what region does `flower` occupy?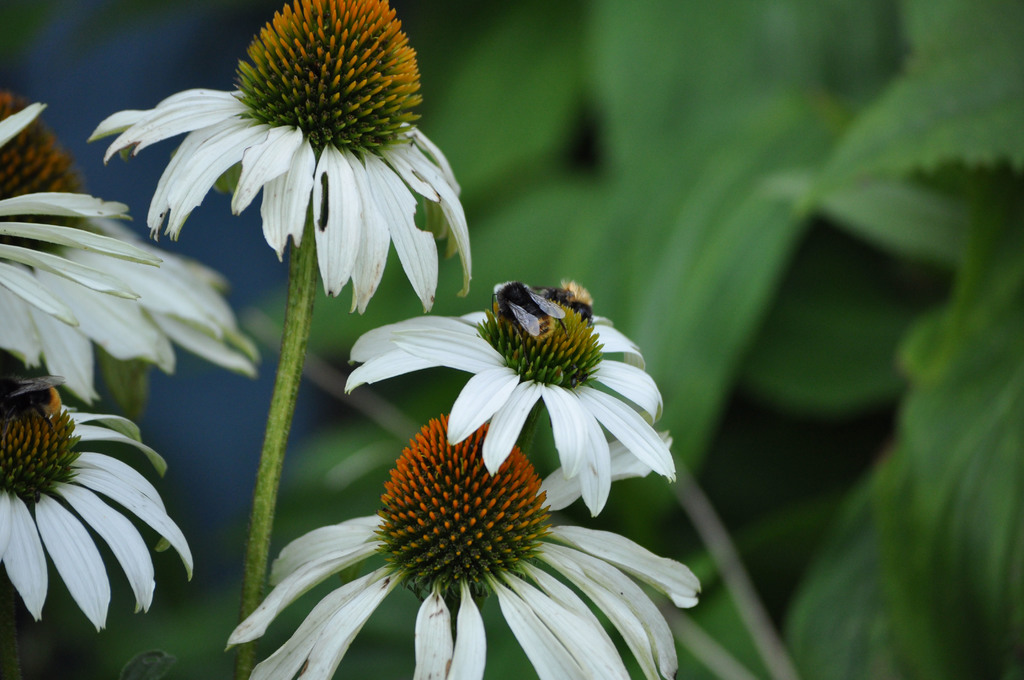
box(341, 277, 674, 512).
